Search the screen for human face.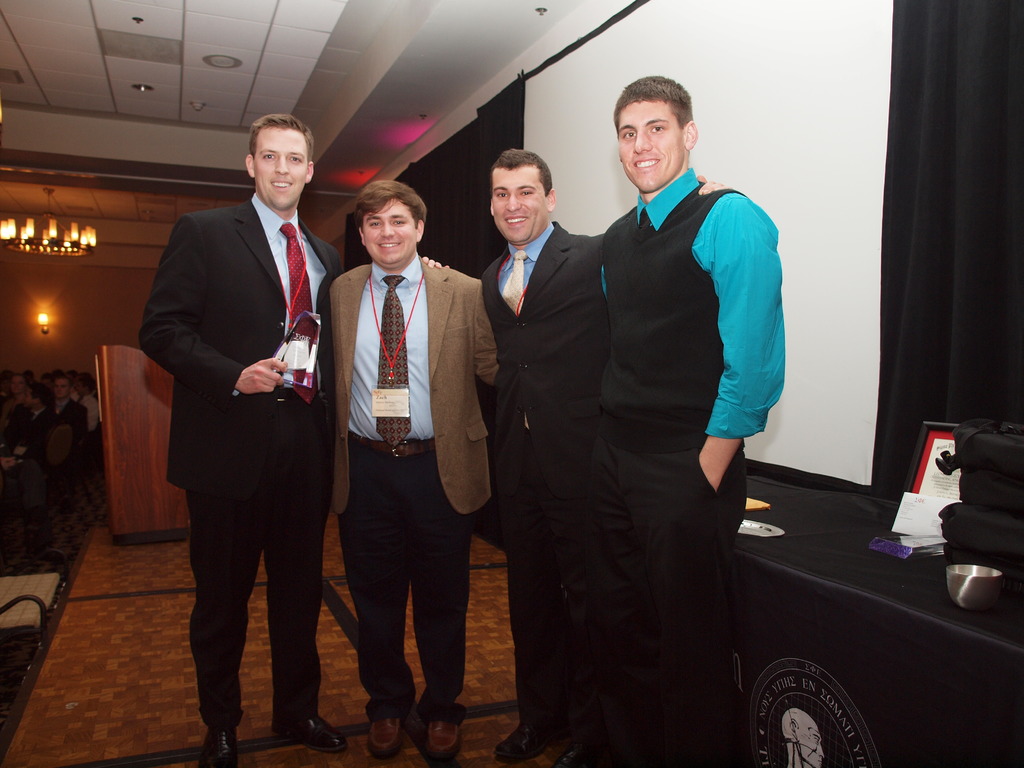
Found at Rect(618, 101, 684, 191).
